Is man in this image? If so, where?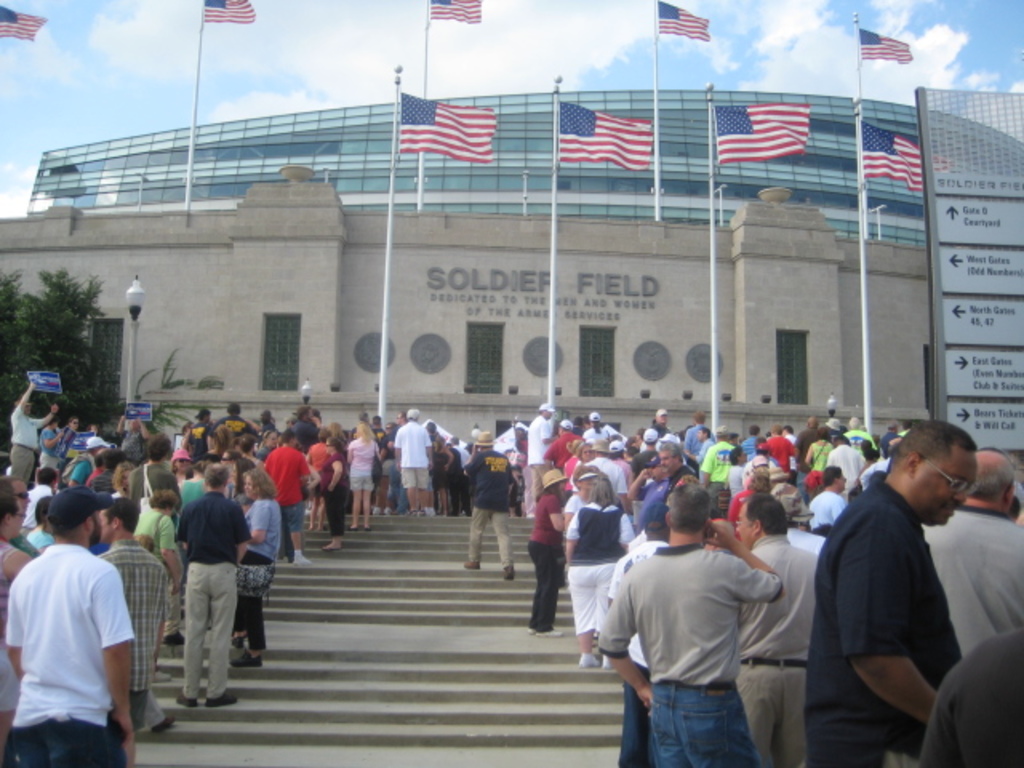
Yes, at region(0, 488, 134, 766).
